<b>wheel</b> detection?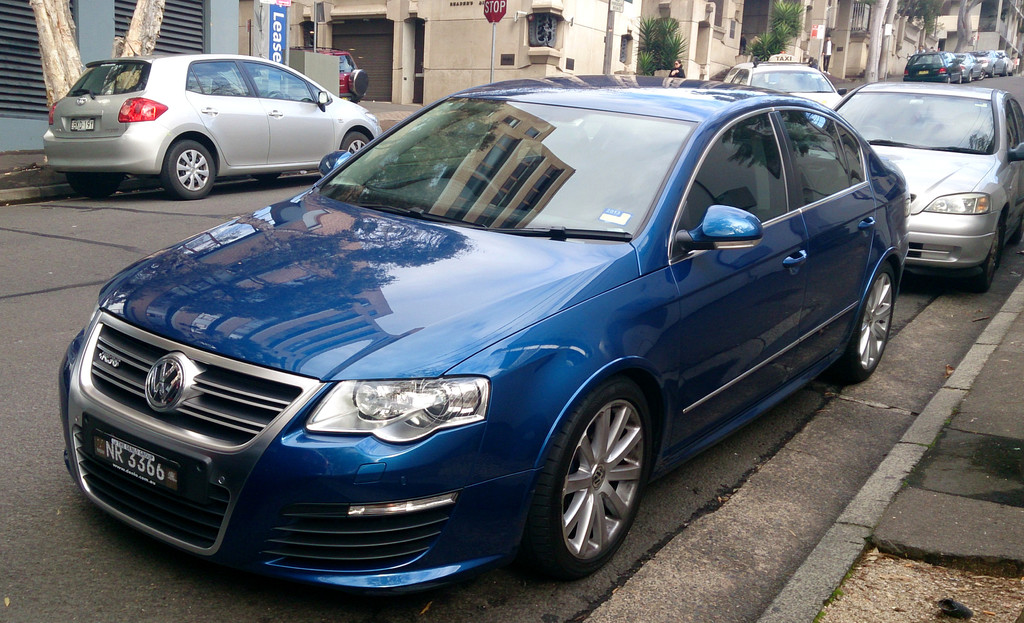
bbox=[857, 122, 888, 138]
